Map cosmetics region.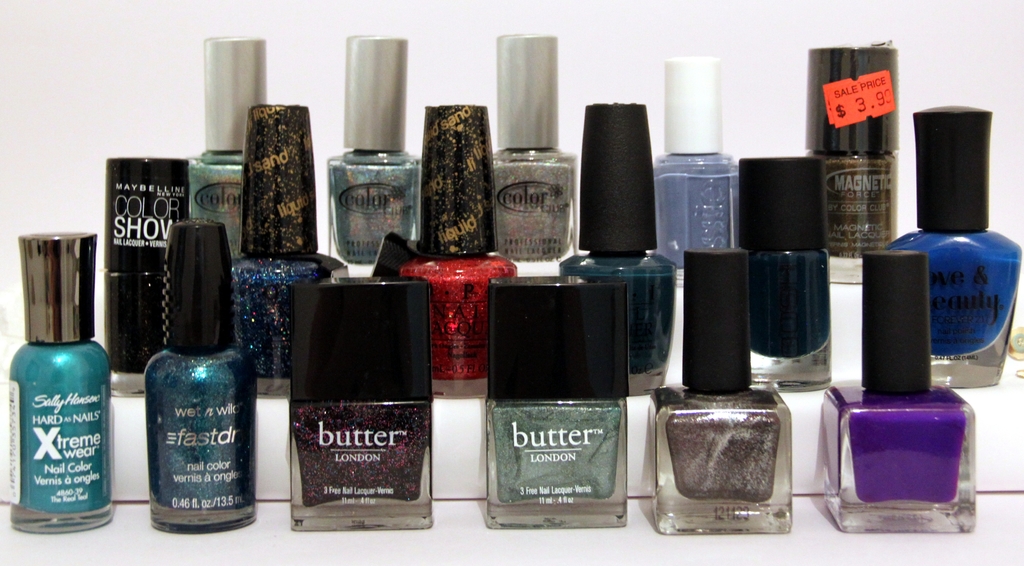
Mapped to (x1=493, y1=35, x2=578, y2=267).
